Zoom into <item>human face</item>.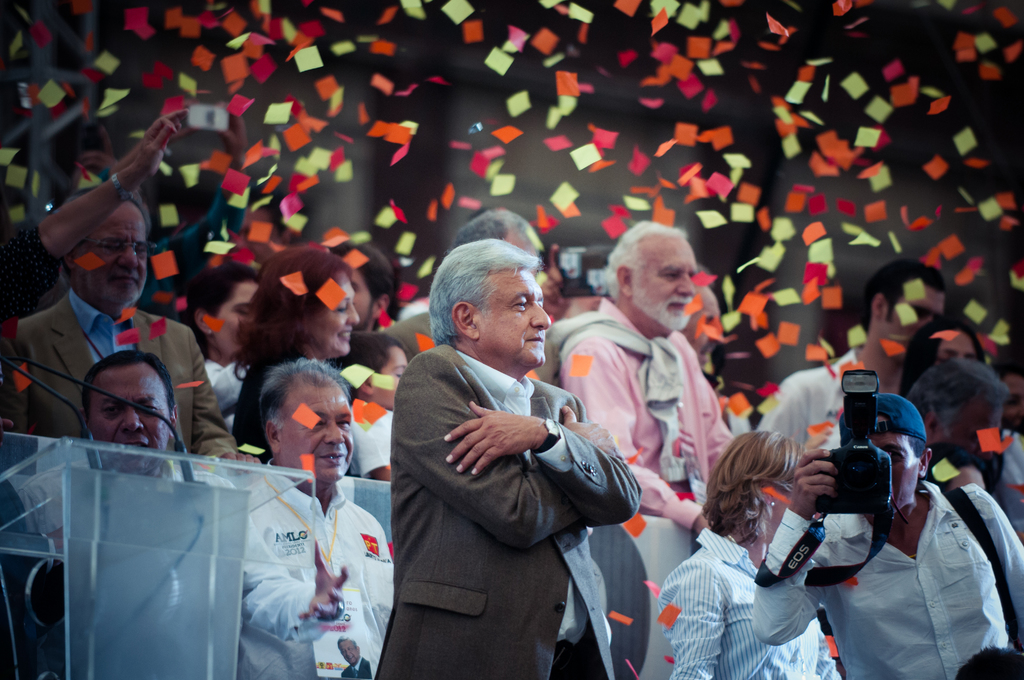
Zoom target: <bbox>932, 329, 981, 366</bbox>.
